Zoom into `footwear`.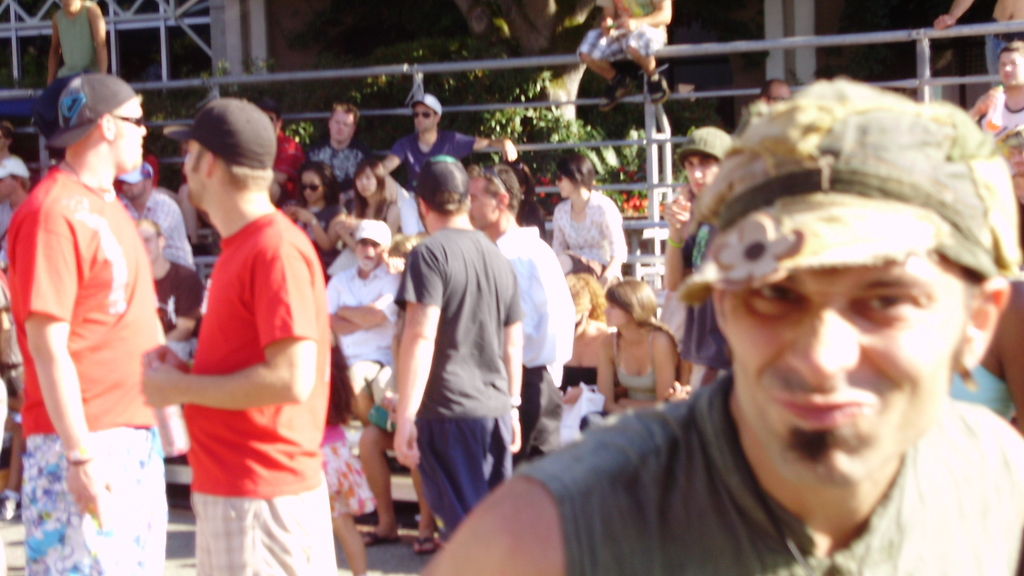
Zoom target: [left=362, top=529, right=394, bottom=545].
